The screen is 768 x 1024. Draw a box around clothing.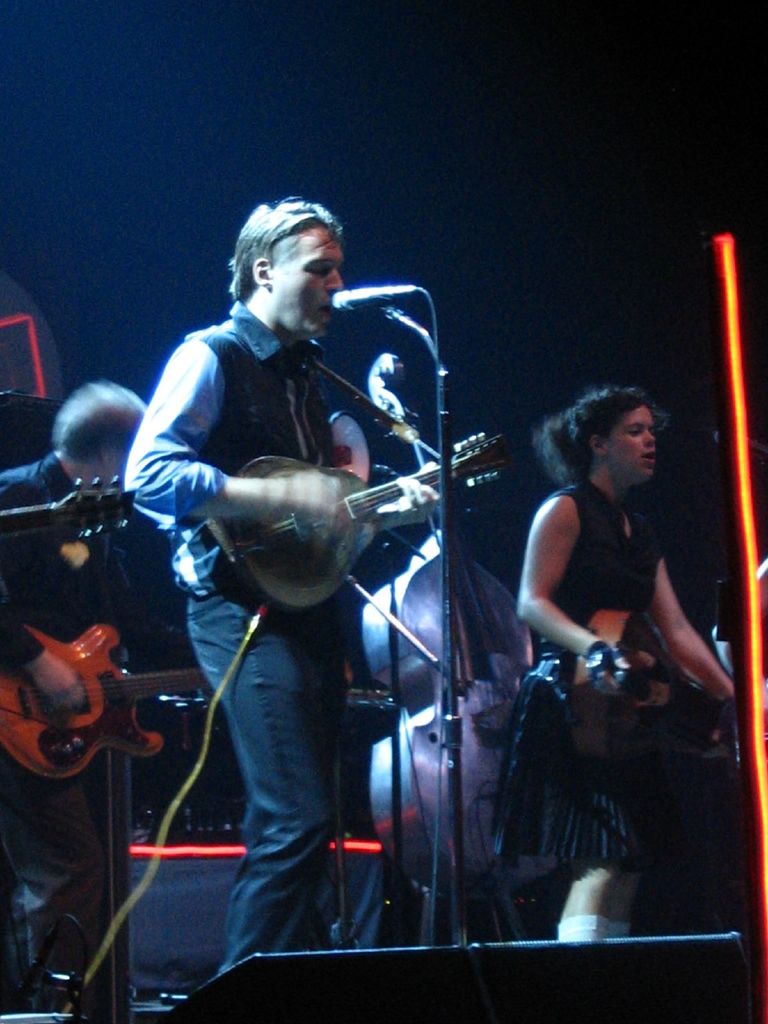
bbox=(503, 474, 662, 874).
